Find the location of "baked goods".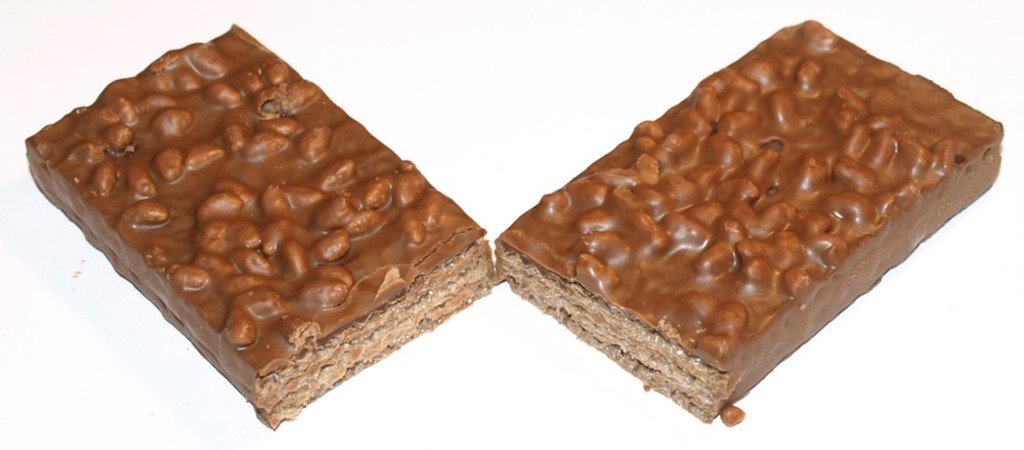
Location: {"x1": 23, "y1": 19, "x2": 496, "y2": 431}.
